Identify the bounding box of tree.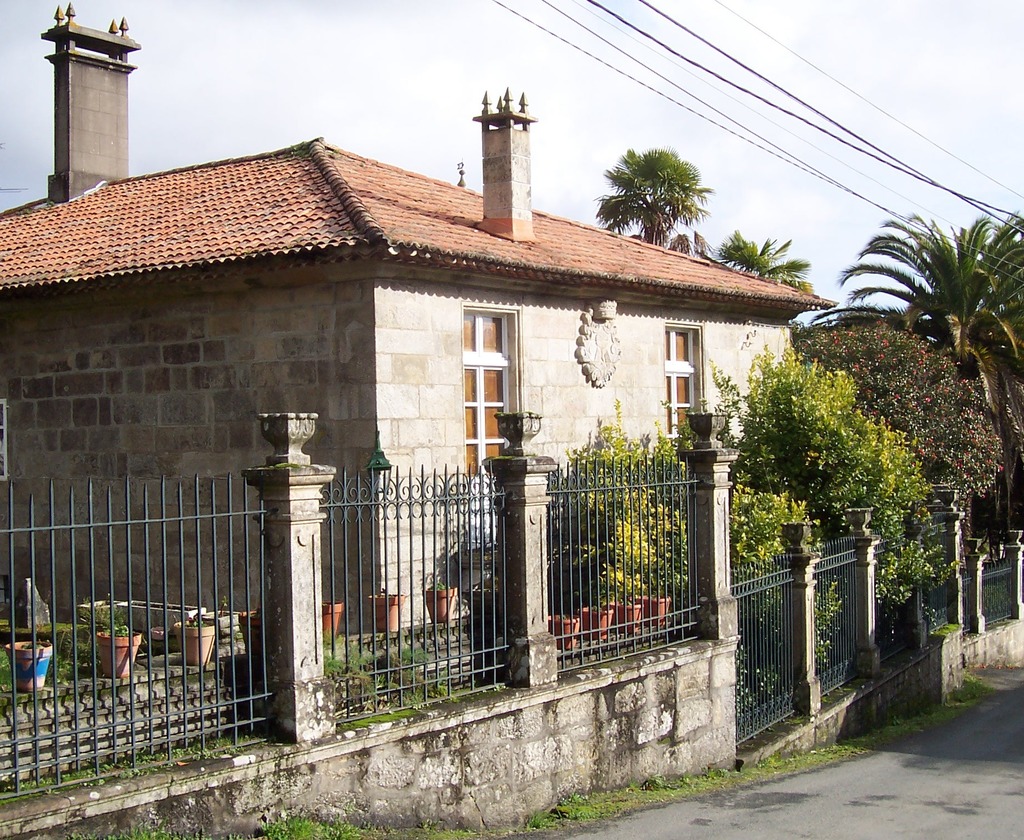
x1=592 y1=134 x2=713 y2=235.
